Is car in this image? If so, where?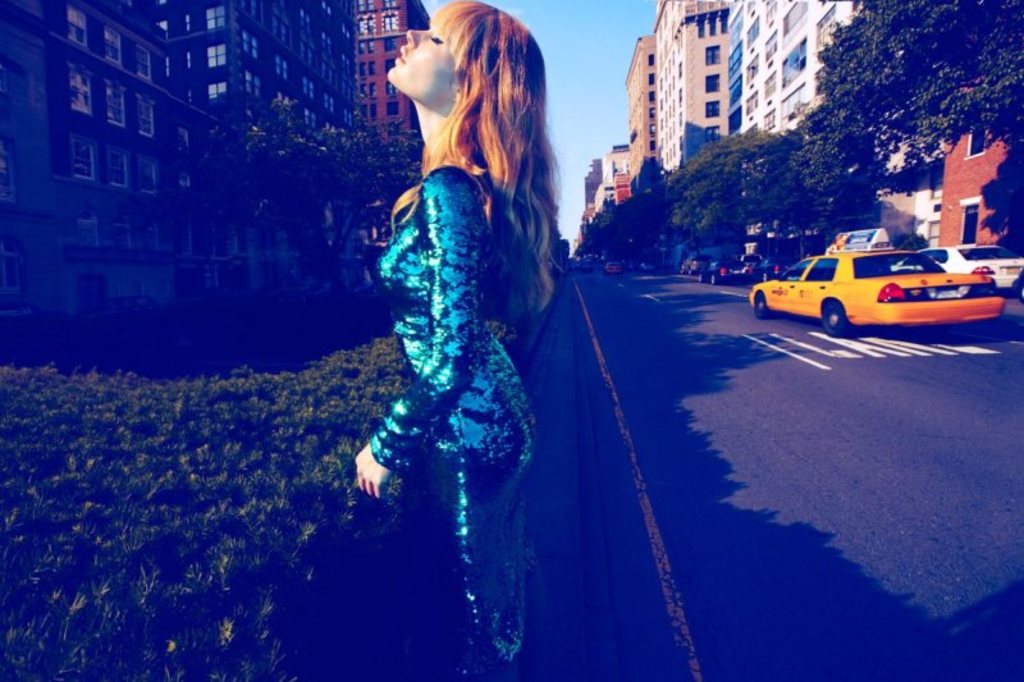
Yes, at [x1=678, y1=251, x2=704, y2=275].
